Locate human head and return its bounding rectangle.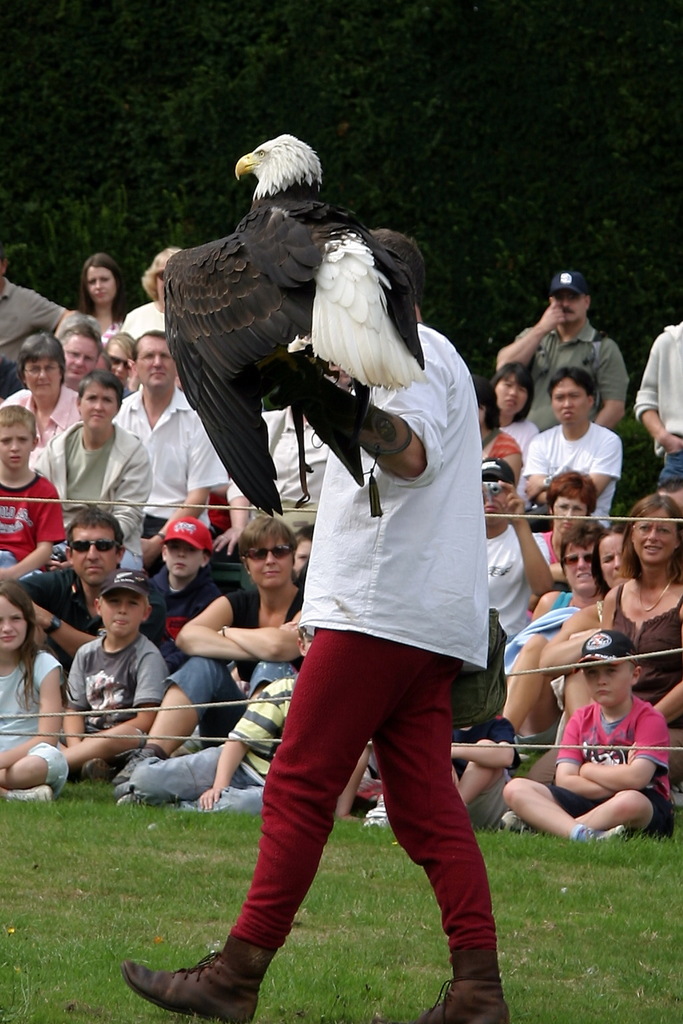
box(621, 496, 682, 568).
